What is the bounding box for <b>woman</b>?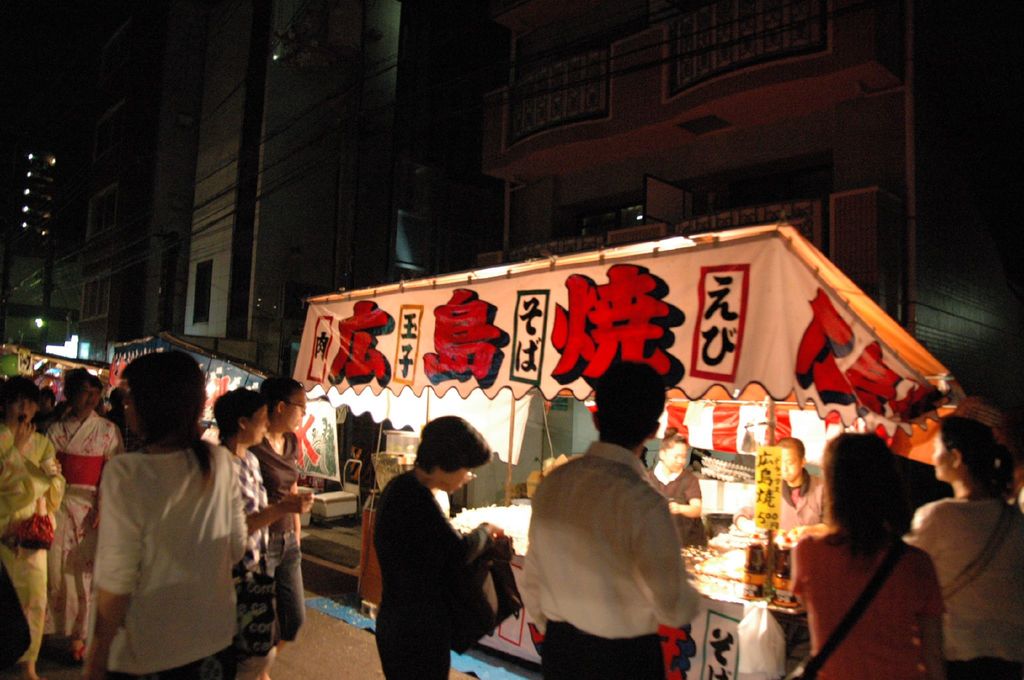
<bbox>42, 371, 123, 665</bbox>.
